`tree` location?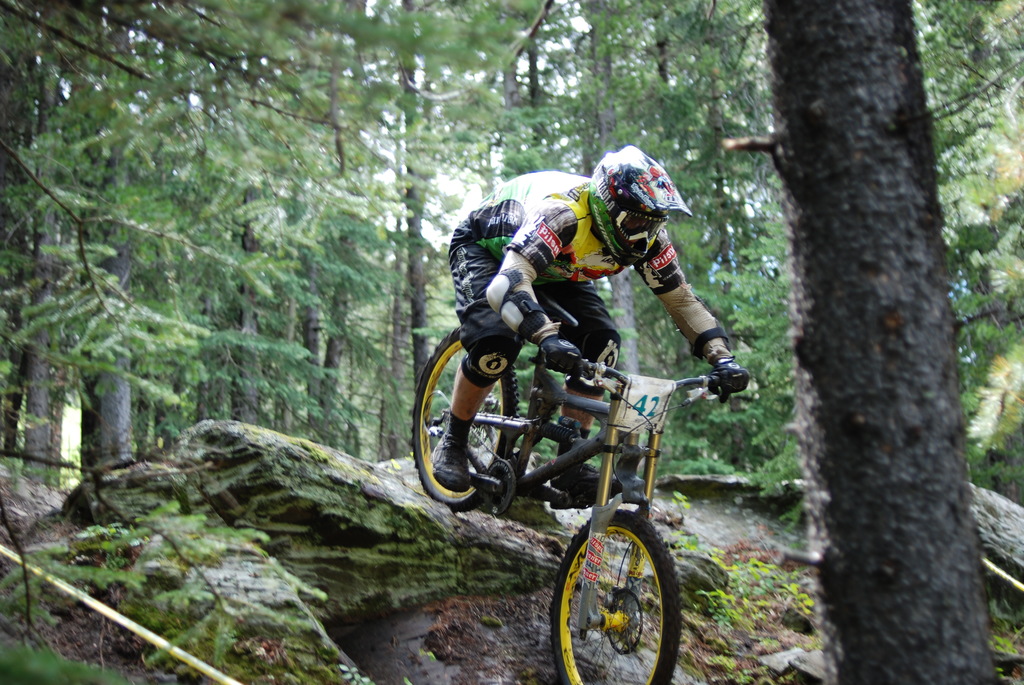
pyautogui.locateOnScreen(452, 0, 662, 390)
